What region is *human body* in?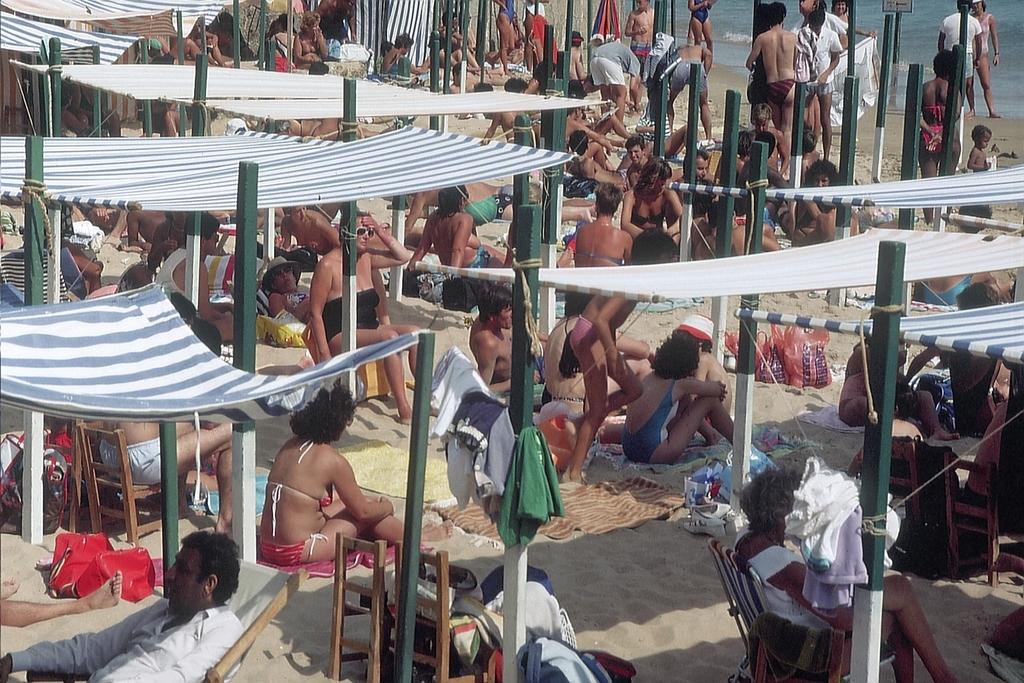
bbox(296, 25, 330, 73).
